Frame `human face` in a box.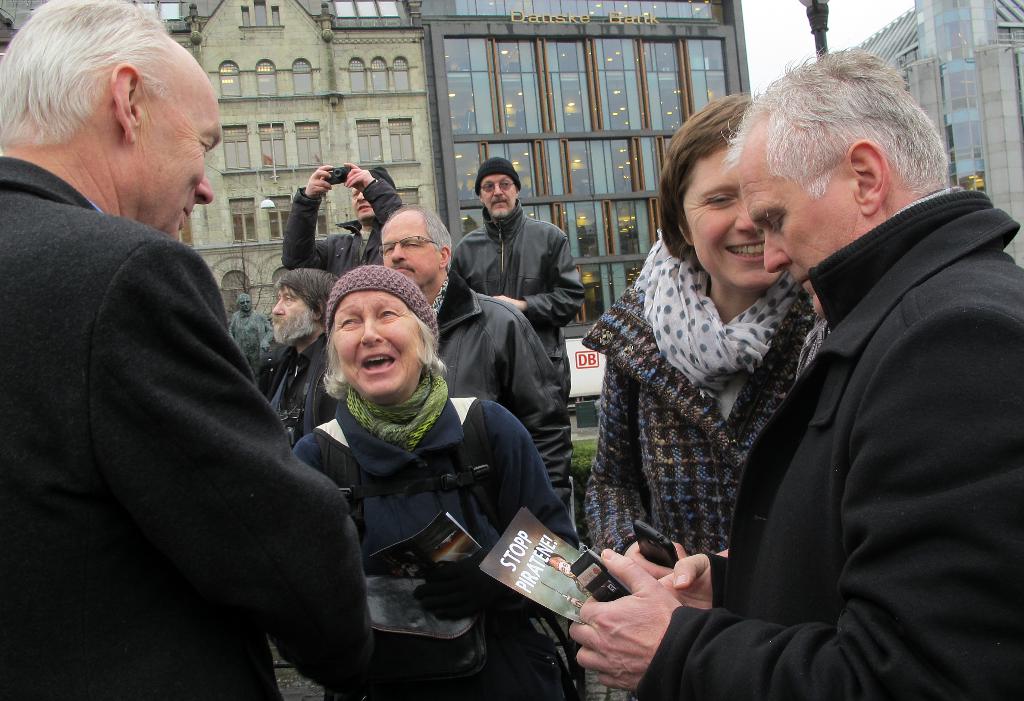
[477, 175, 519, 218].
